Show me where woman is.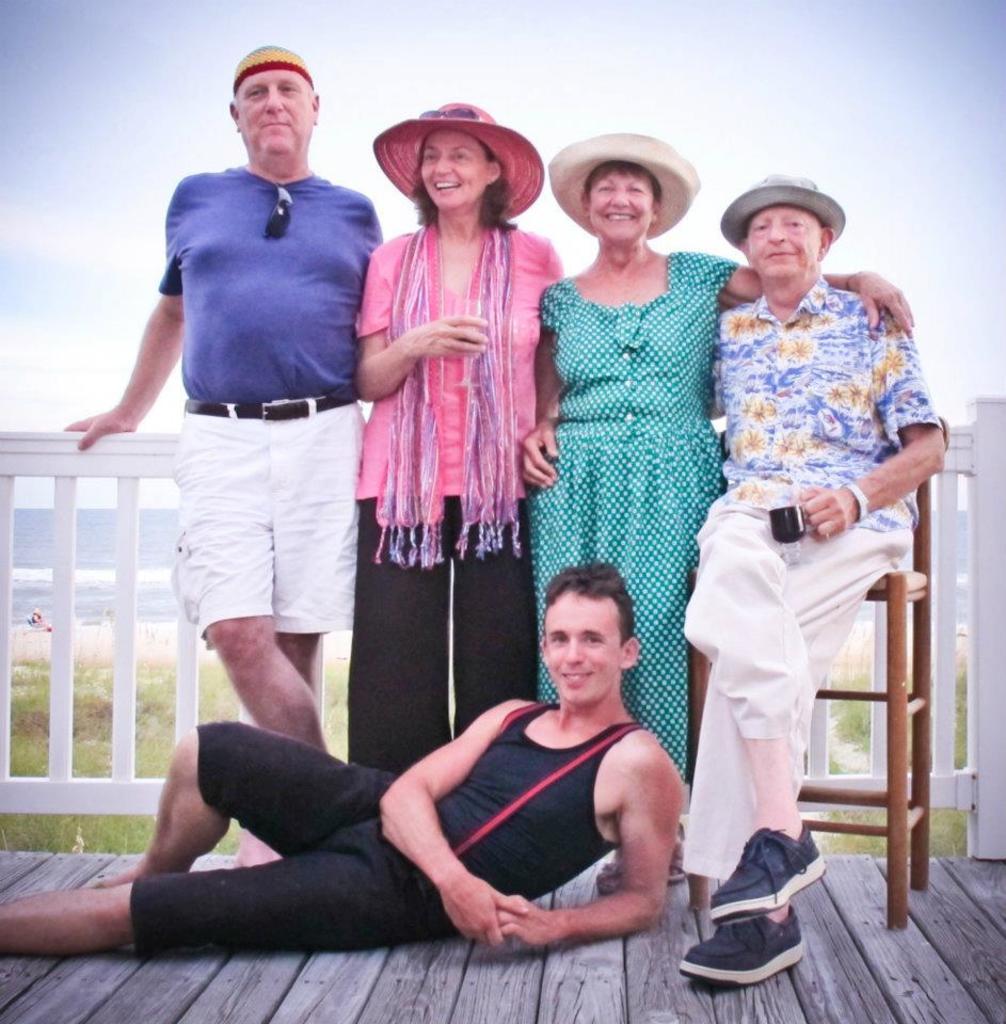
woman is at select_region(515, 131, 911, 876).
